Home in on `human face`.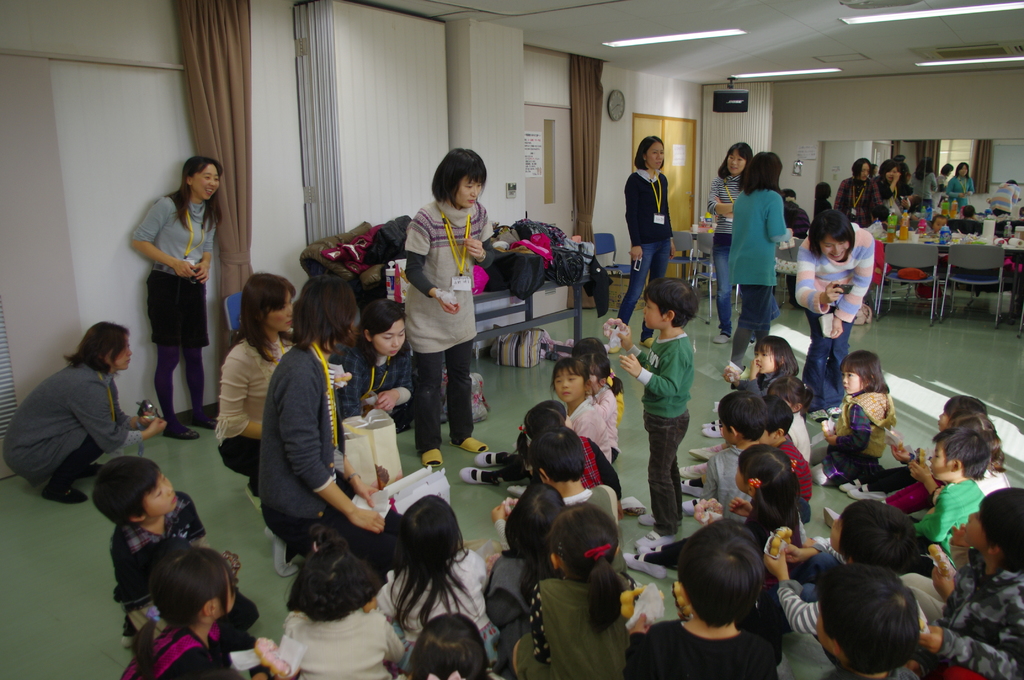
Homed in at <bbox>106, 336, 134, 371</bbox>.
